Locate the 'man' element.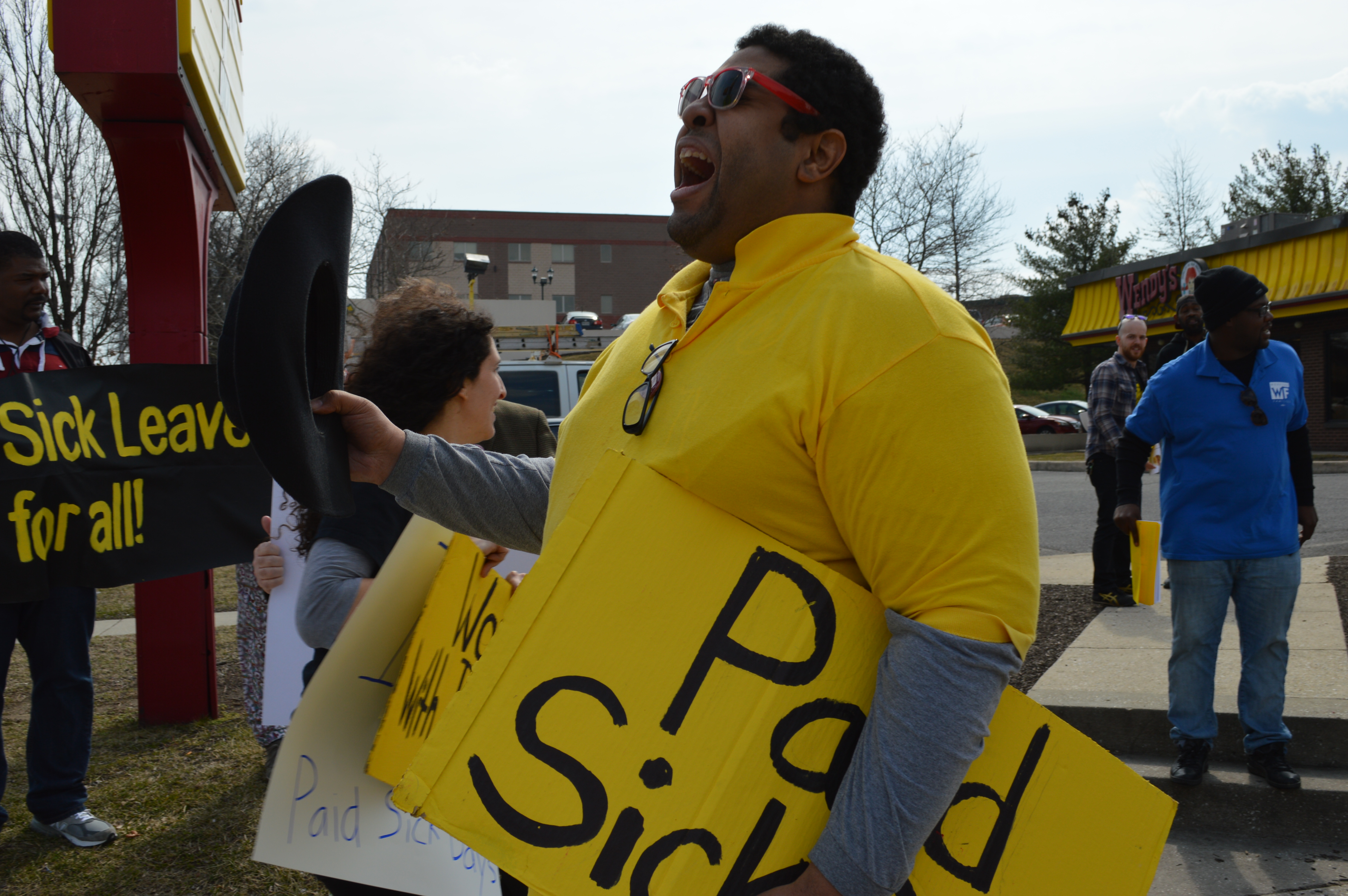
Element bbox: 0,68,36,253.
